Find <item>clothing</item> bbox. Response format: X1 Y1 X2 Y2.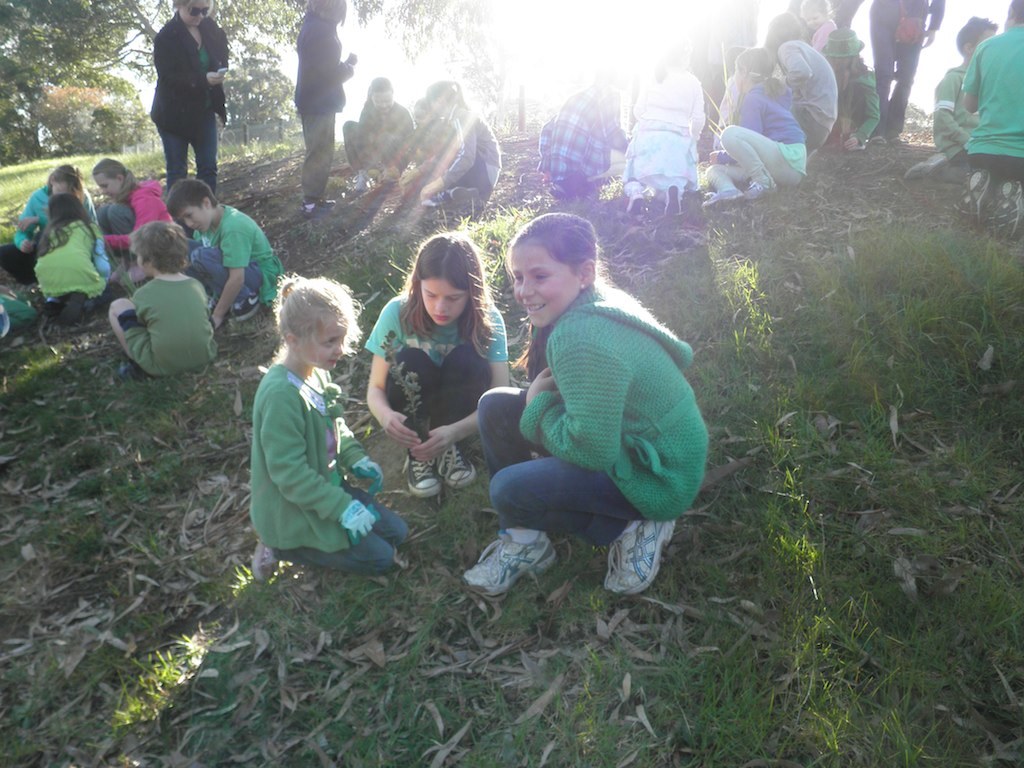
102 178 168 257.
